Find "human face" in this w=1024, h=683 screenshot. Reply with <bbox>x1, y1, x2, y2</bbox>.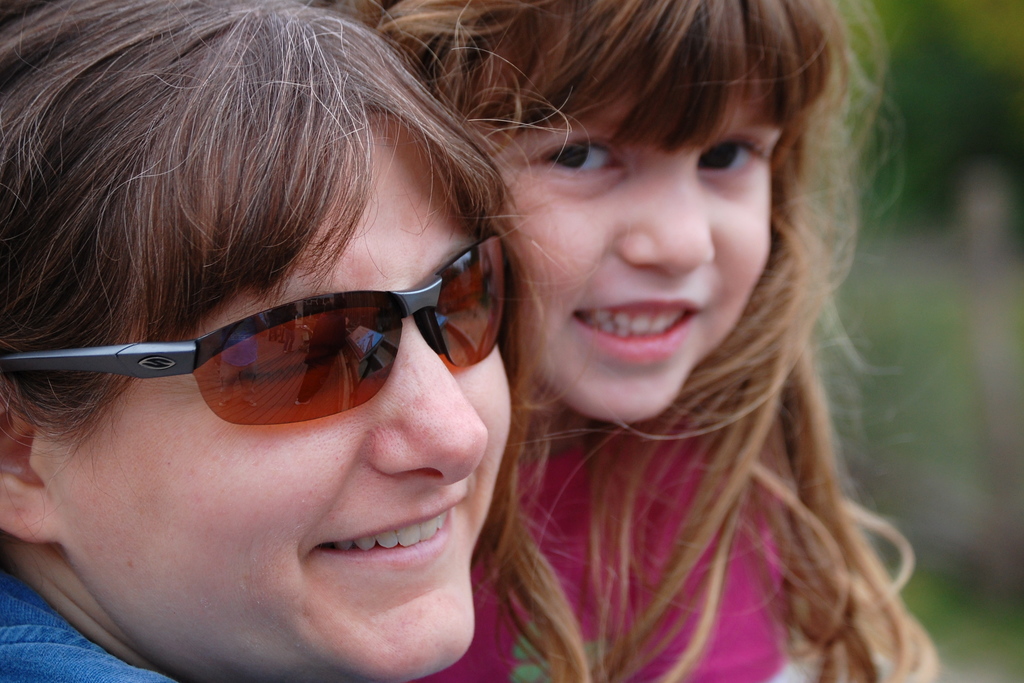
<bbox>65, 115, 511, 674</bbox>.
